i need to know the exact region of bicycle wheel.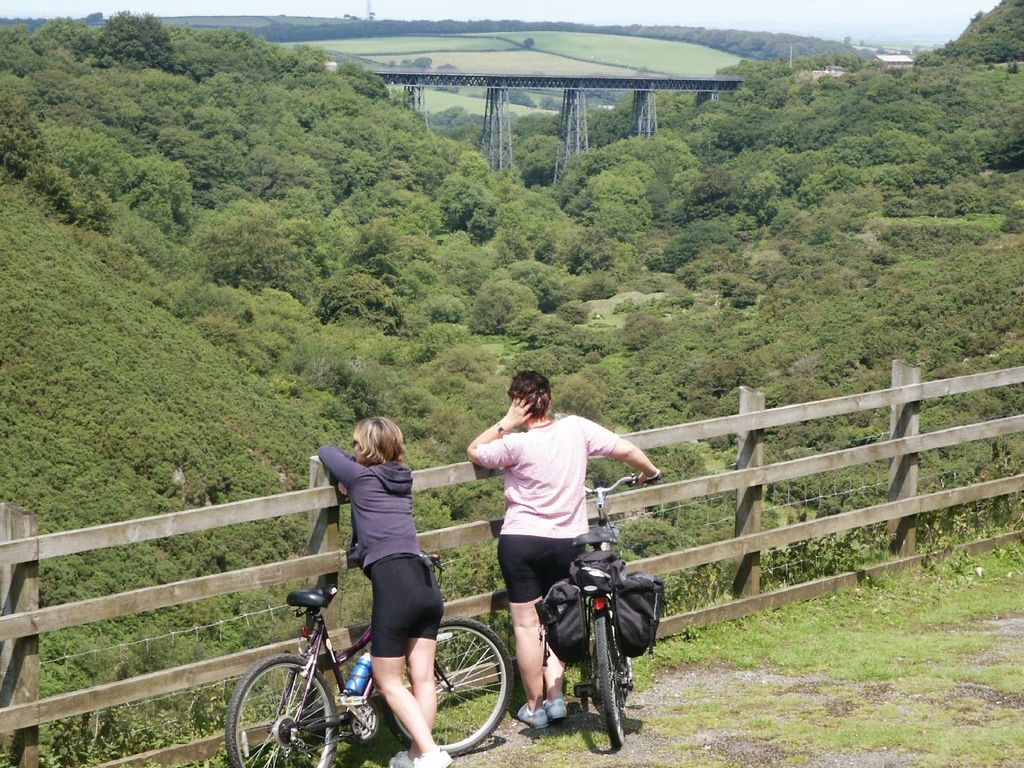
Region: crop(223, 653, 341, 767).
